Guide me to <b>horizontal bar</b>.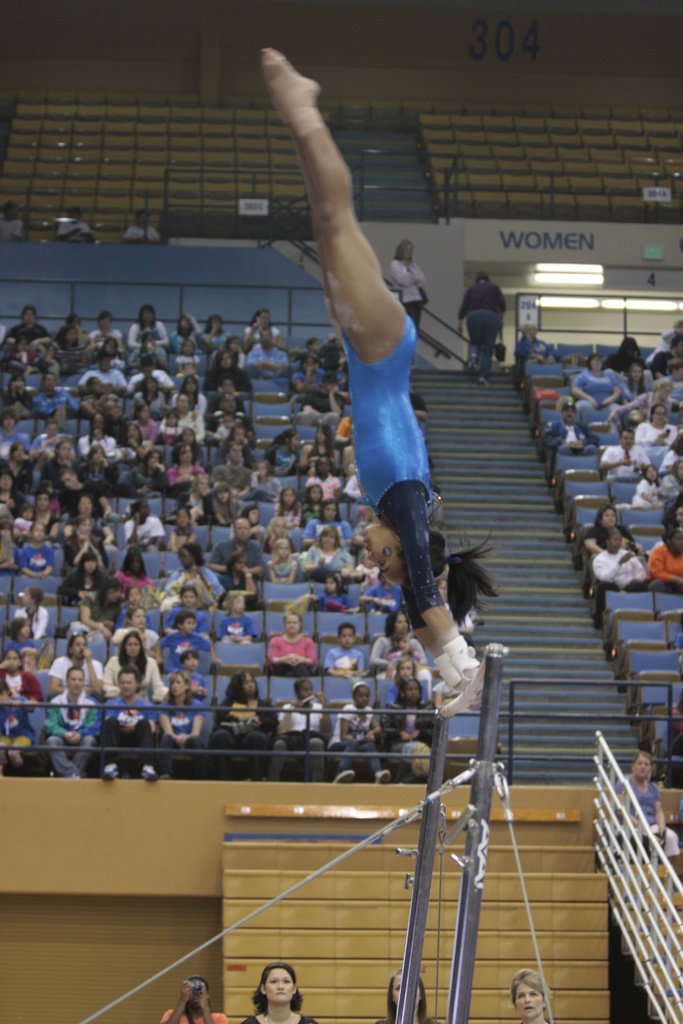
Guidance: x1=434 y1=643 x2=506 y2=718.
